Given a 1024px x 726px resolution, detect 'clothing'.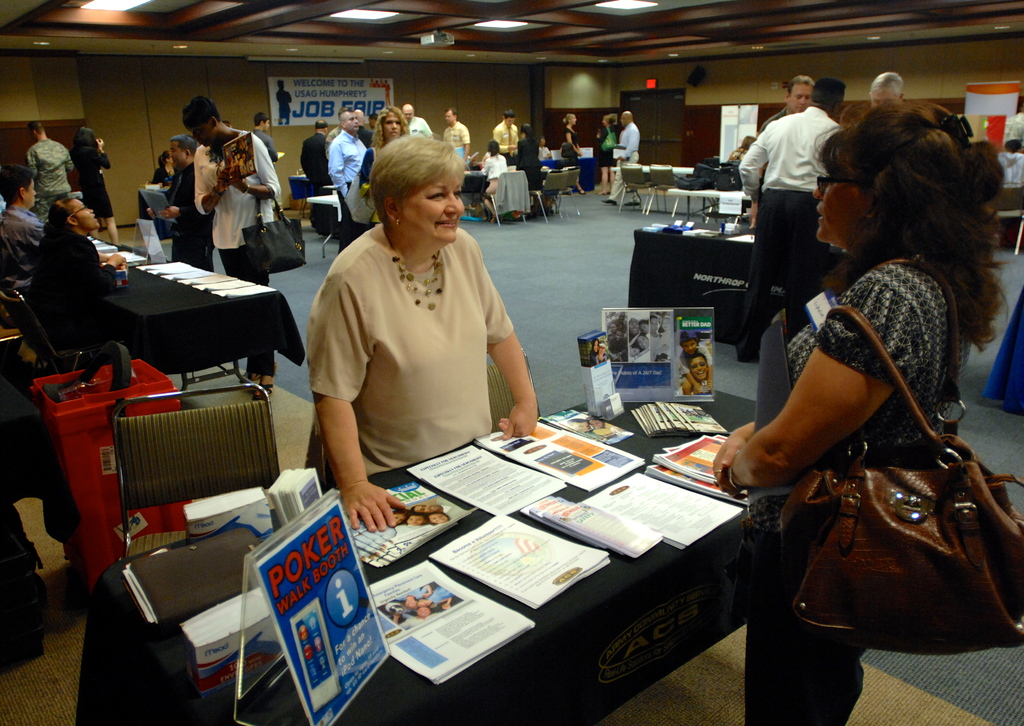
box(476, 147, 504, 191).
